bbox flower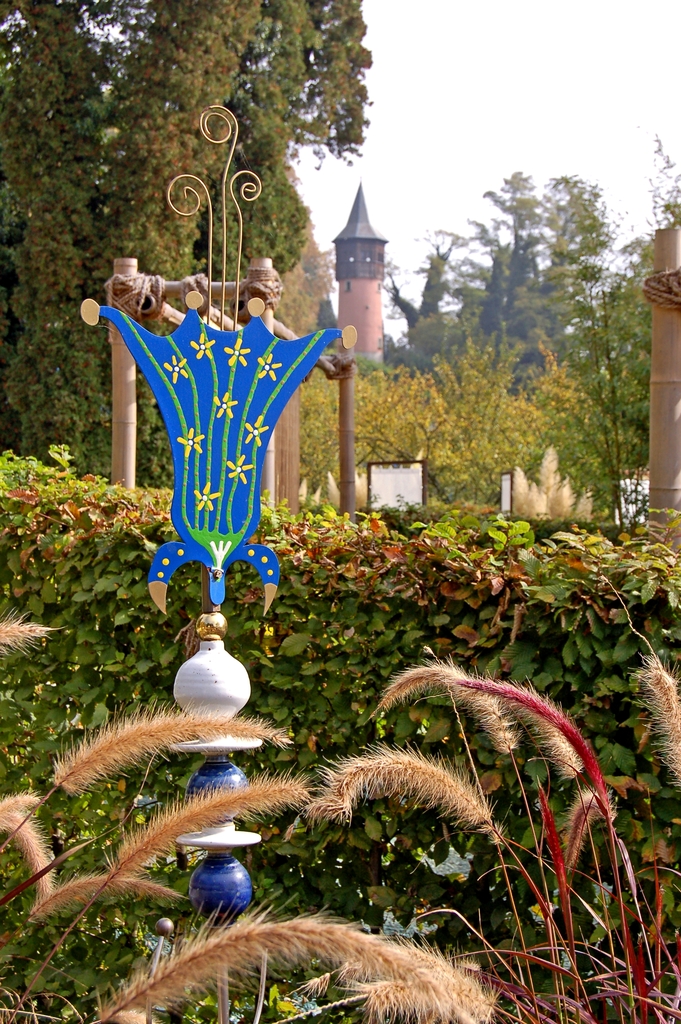
bbox=(165, 354, 190, 380)
